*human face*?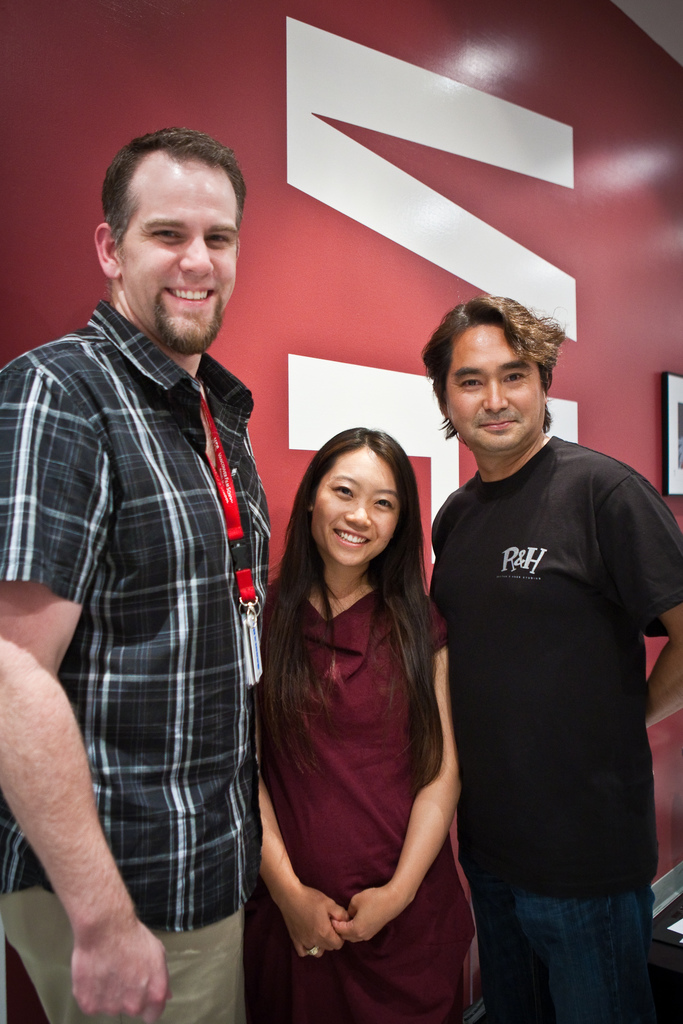
detection(444, 323, 542, 459)
